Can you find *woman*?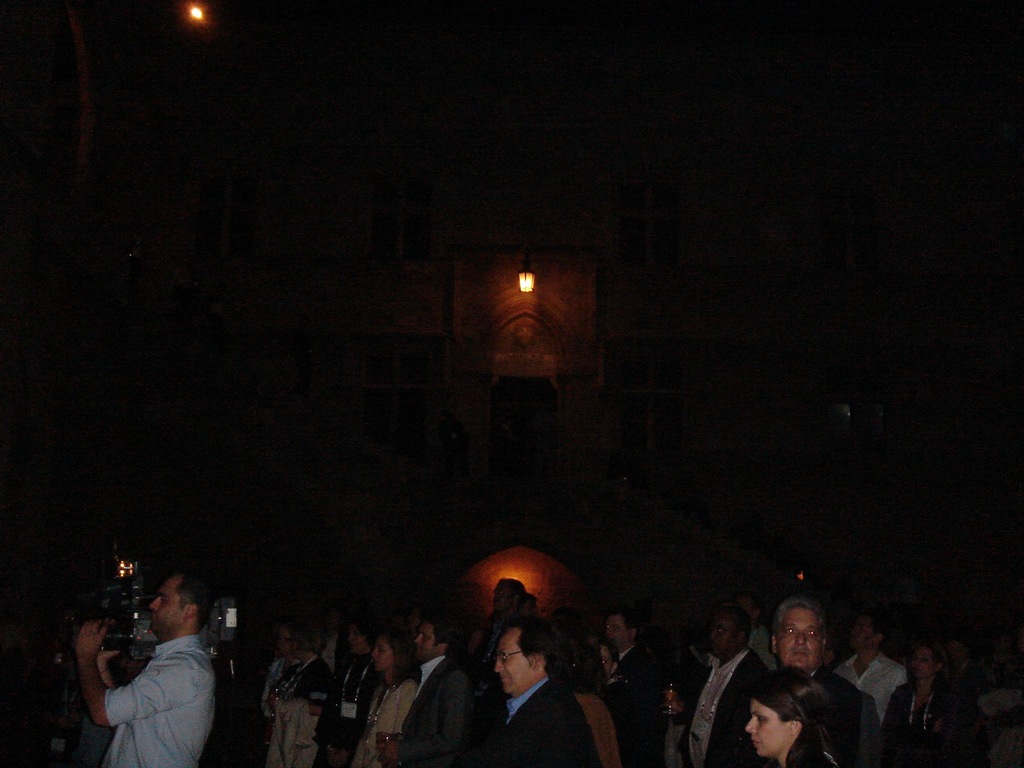
Yes, bounding box: box(313, 618, 386, 767).
